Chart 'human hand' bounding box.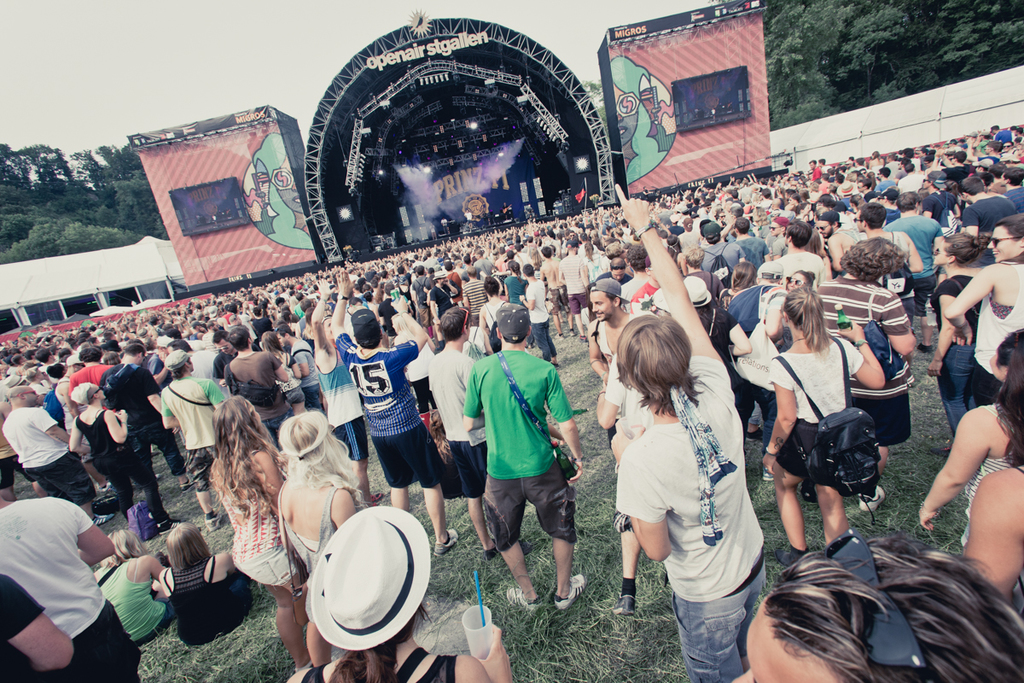
Charted: x1=951, y1=325, x2=976, y2=347.
